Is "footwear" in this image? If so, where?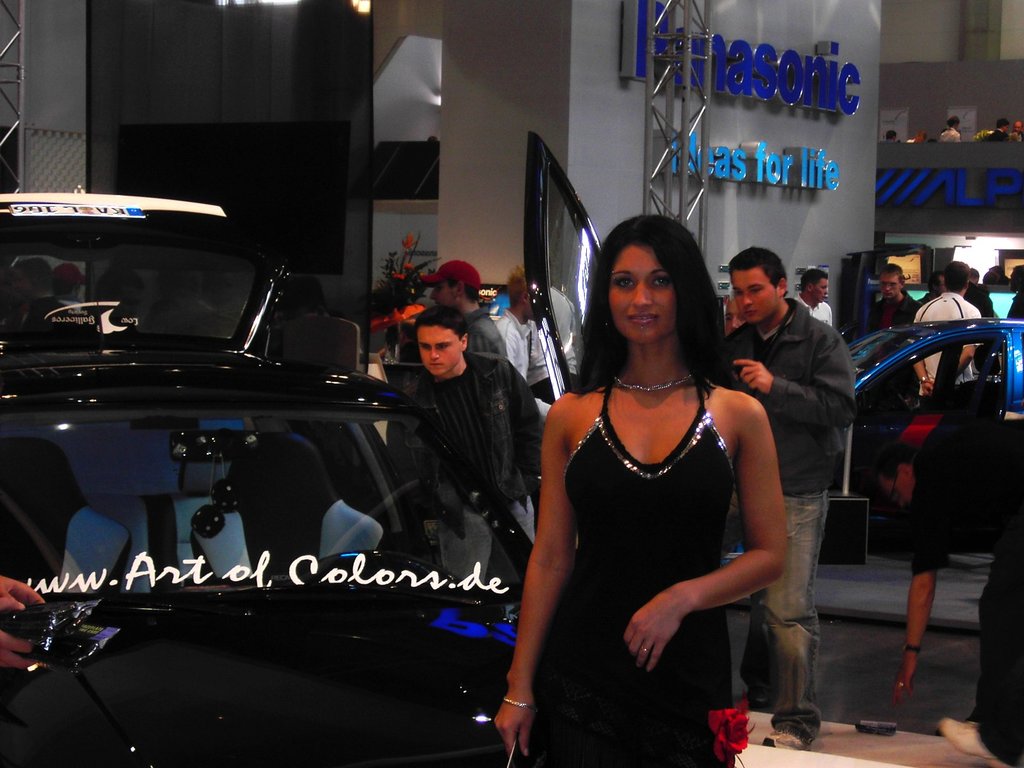
Yes, at select_region(737, 691, 776, 709).
